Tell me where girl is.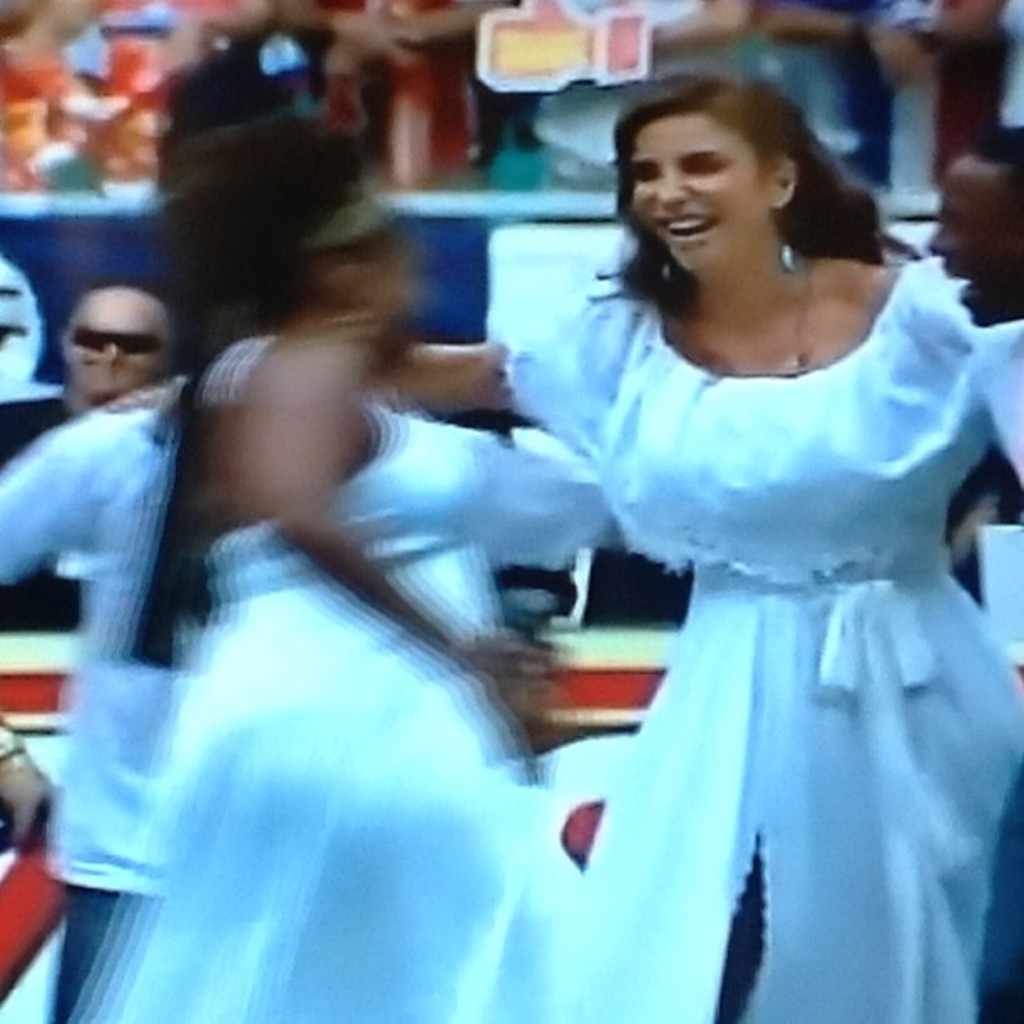
girl is at x1=410, y1=80, x2=1022, y2=1022.
